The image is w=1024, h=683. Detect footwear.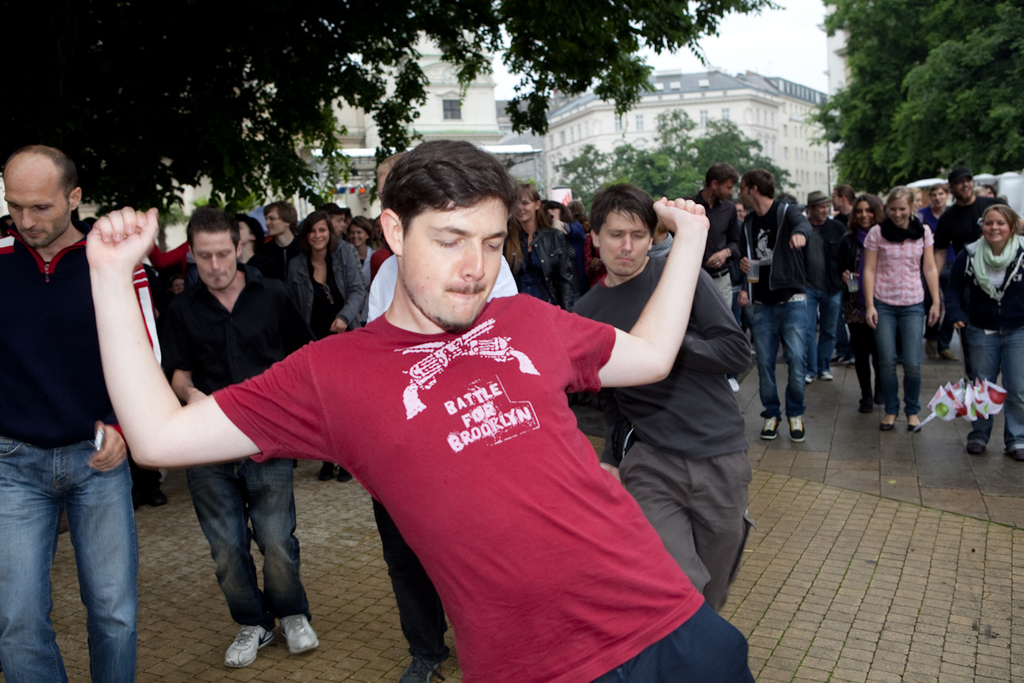
Detection: 820/371/829/381.
